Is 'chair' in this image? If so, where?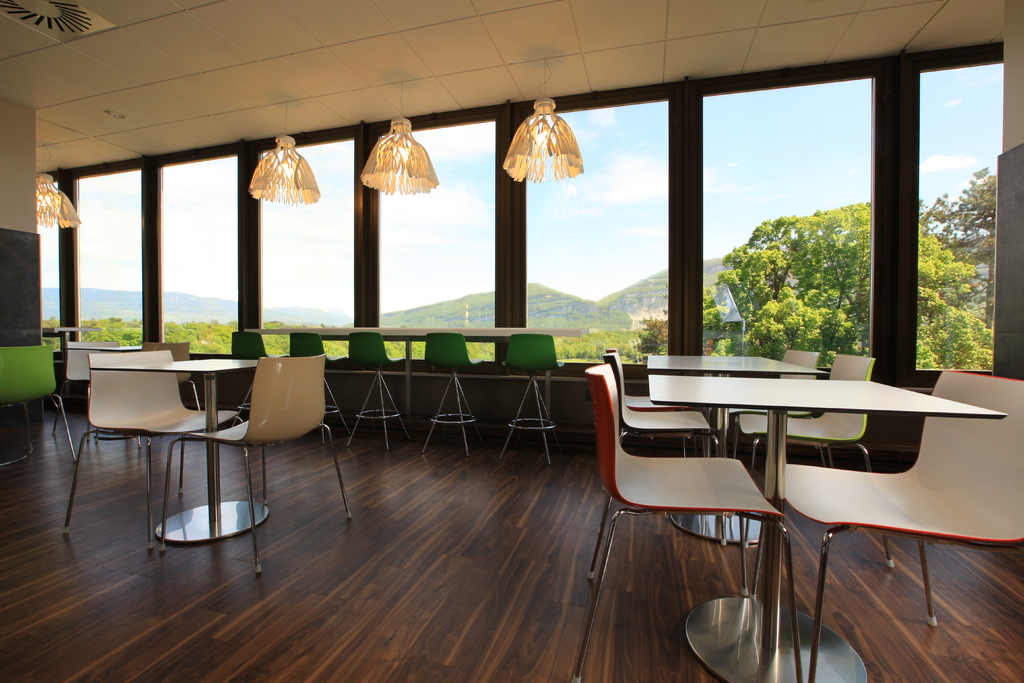
Yes, at Rect(54, 340, 94, 436).
